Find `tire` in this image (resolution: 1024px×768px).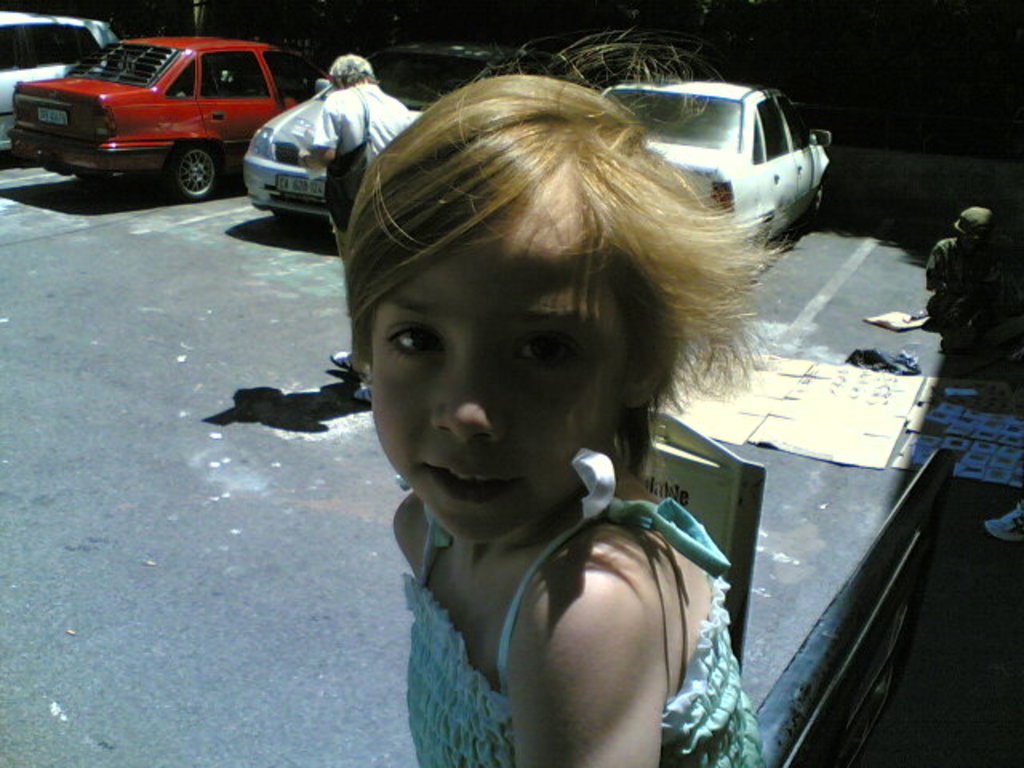
region(74, 168, 114, 187).
